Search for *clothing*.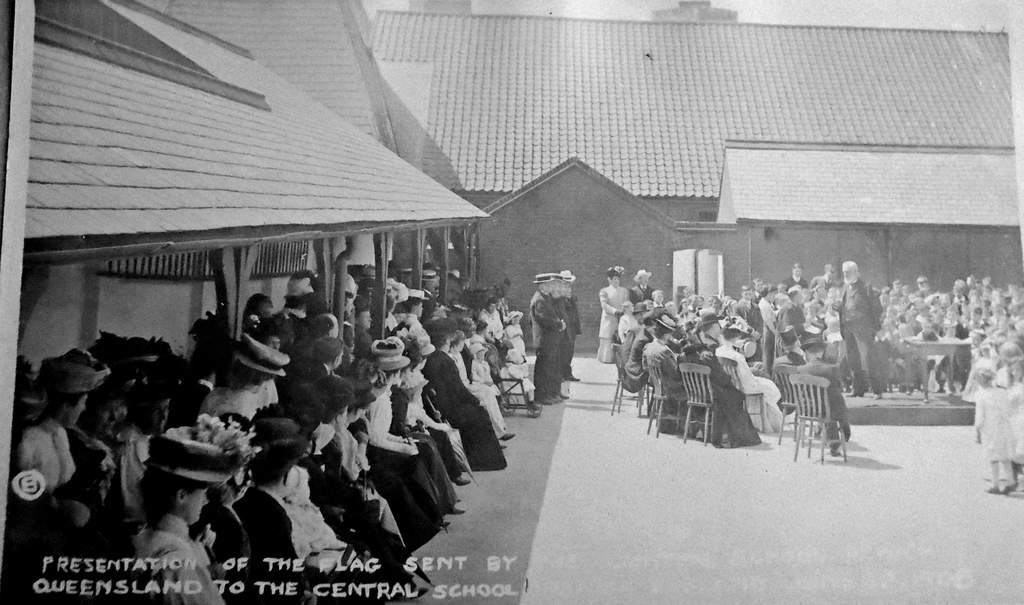
Found at (363,383,455,507).
